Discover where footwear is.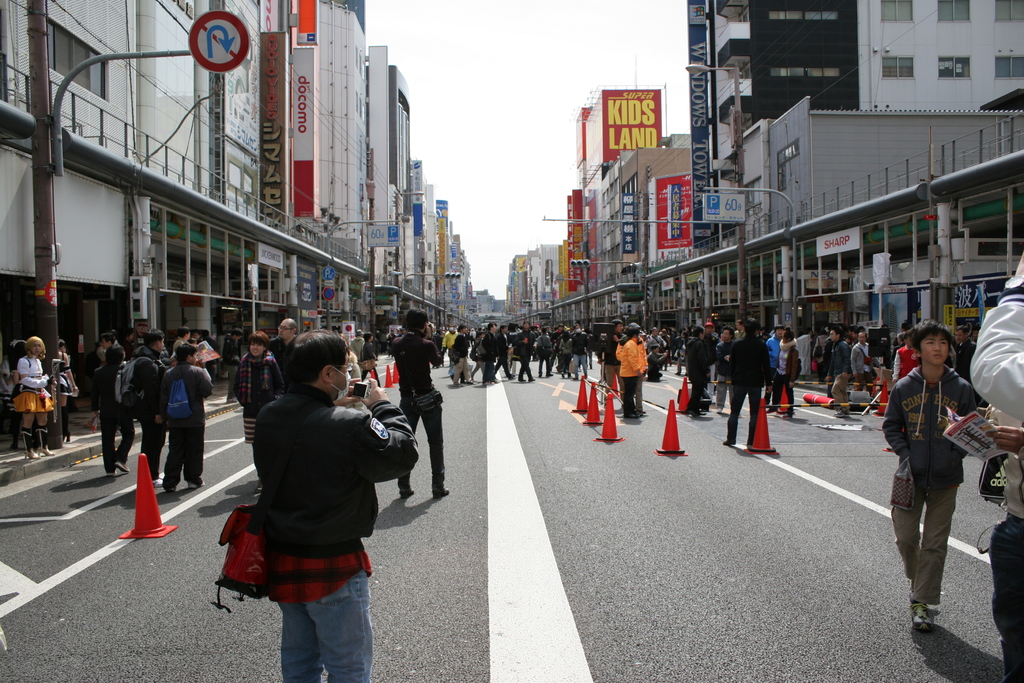
Discovered at (716,407,721,414).
